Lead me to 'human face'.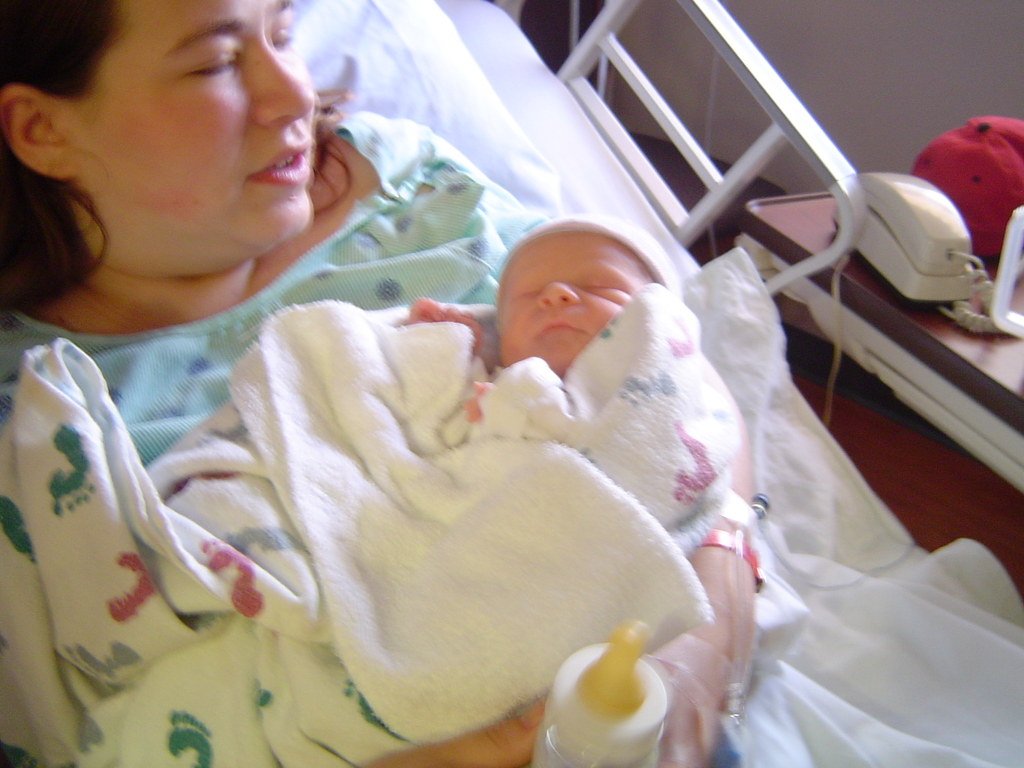
Lead to 74/0/312/278.
